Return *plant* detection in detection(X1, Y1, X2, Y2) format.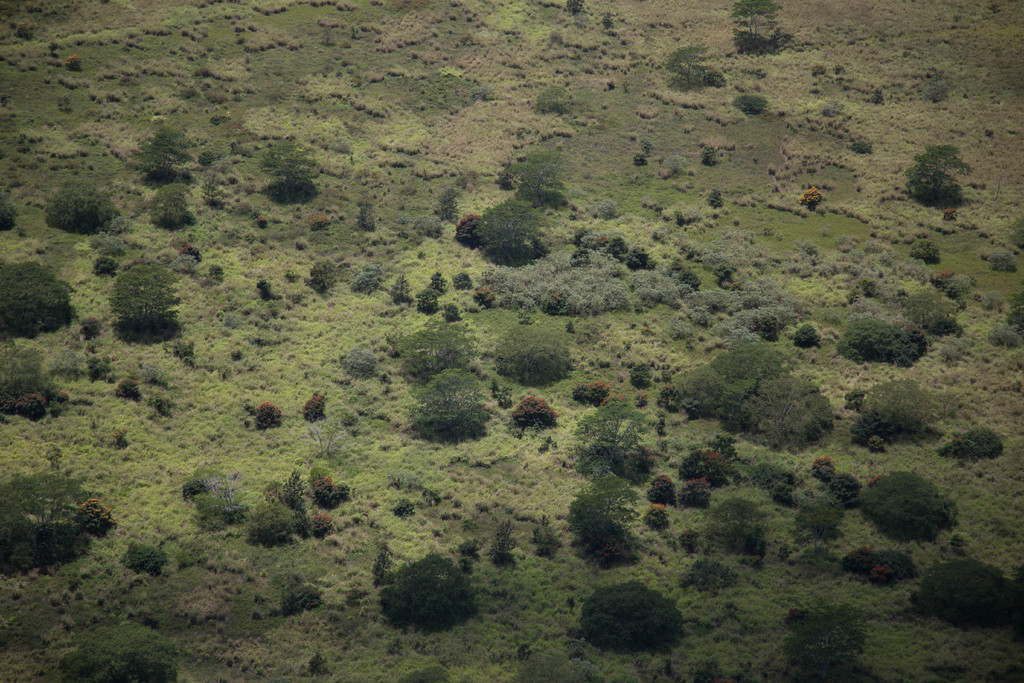
detection(127, 530, 169, 575).
